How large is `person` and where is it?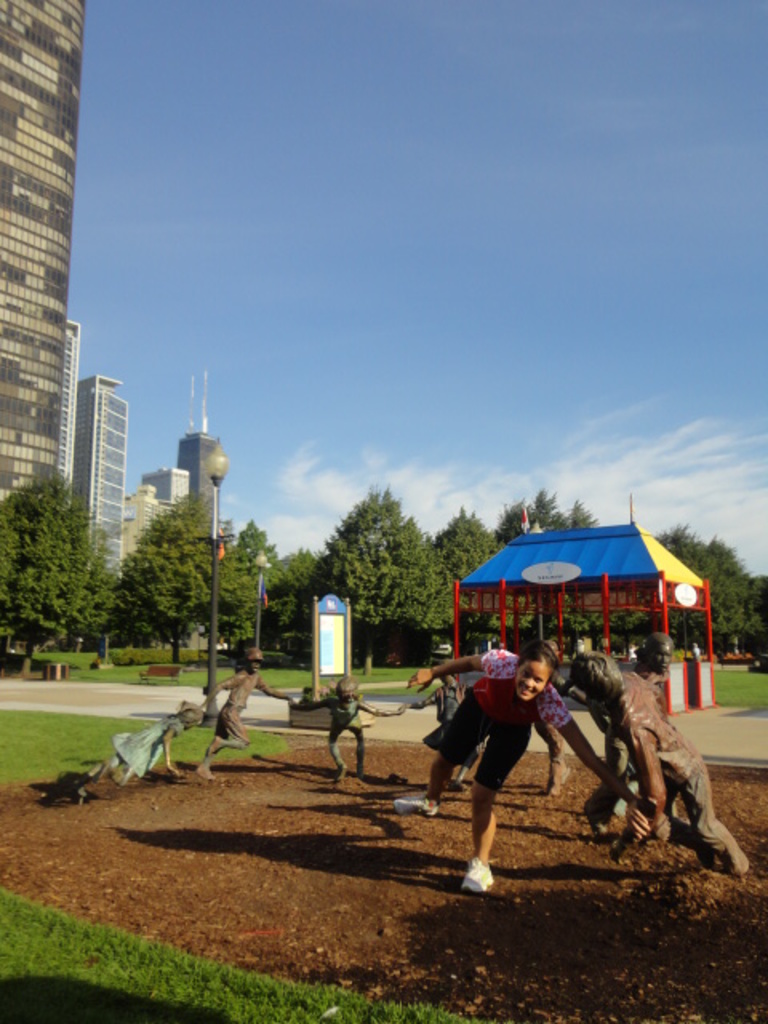
Bounding box: (296,678,408,781).
